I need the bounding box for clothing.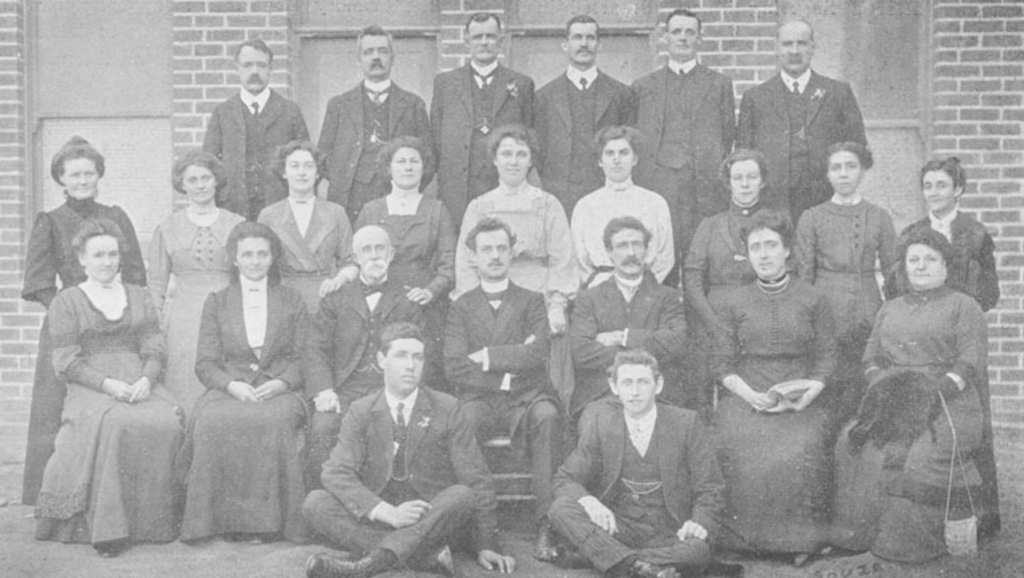
Here it is: 882, 209, 1004, 317.
